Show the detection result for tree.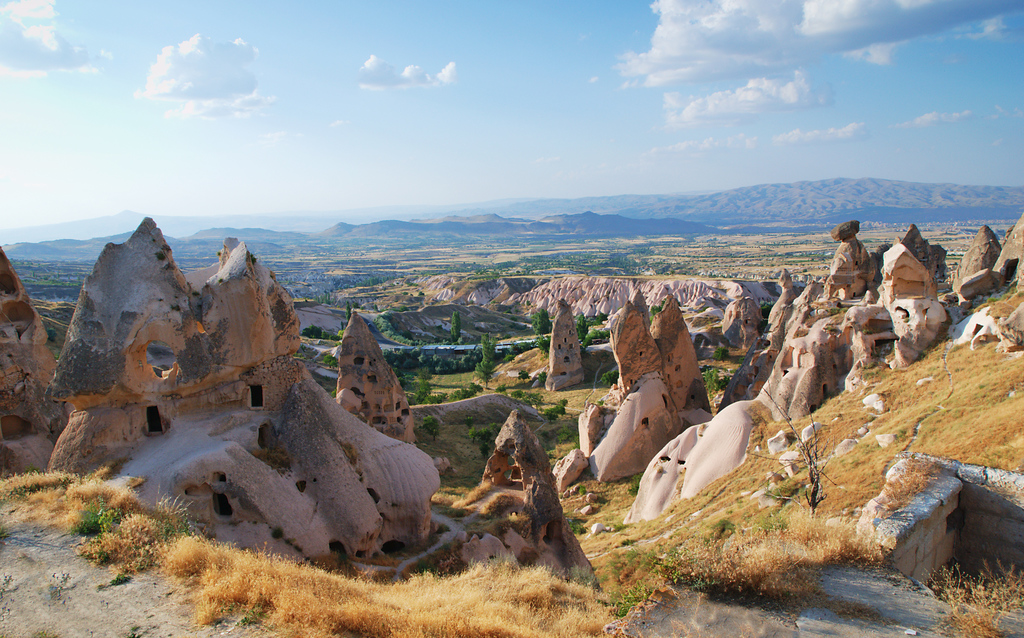
region(344, 299, 353, 325).
